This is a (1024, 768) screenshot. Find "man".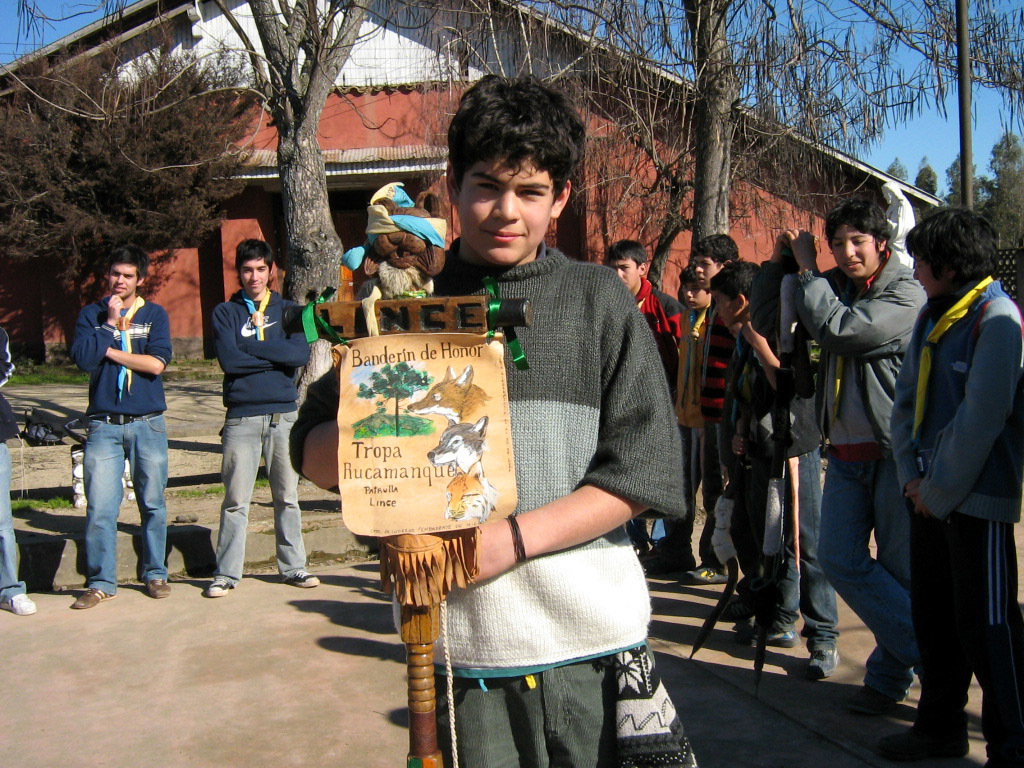
Bounding box: bbox=[0, 309, 38, 615].
